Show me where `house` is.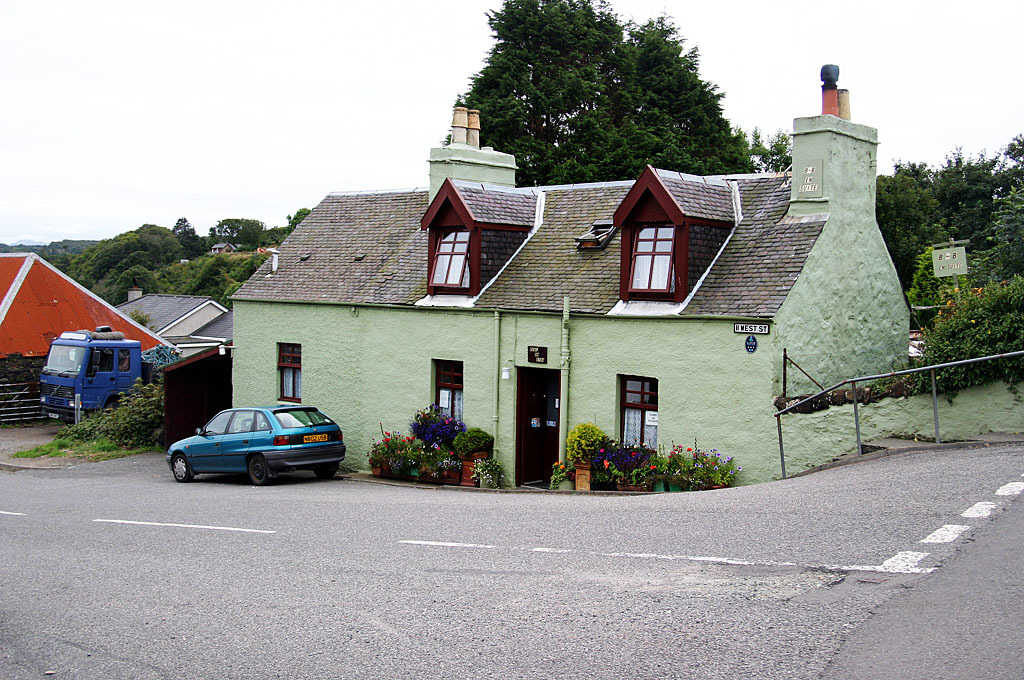
`house` is at l=115, t=282, r=228, b=347.
